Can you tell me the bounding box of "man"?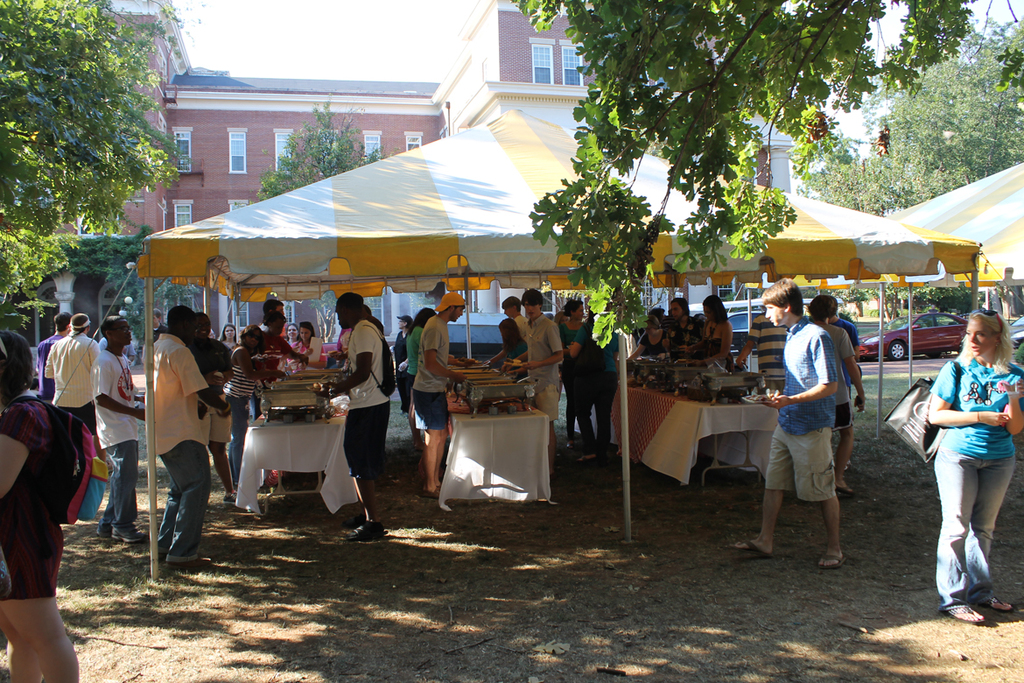
left=412, top=287, right=471, bottom=496.
